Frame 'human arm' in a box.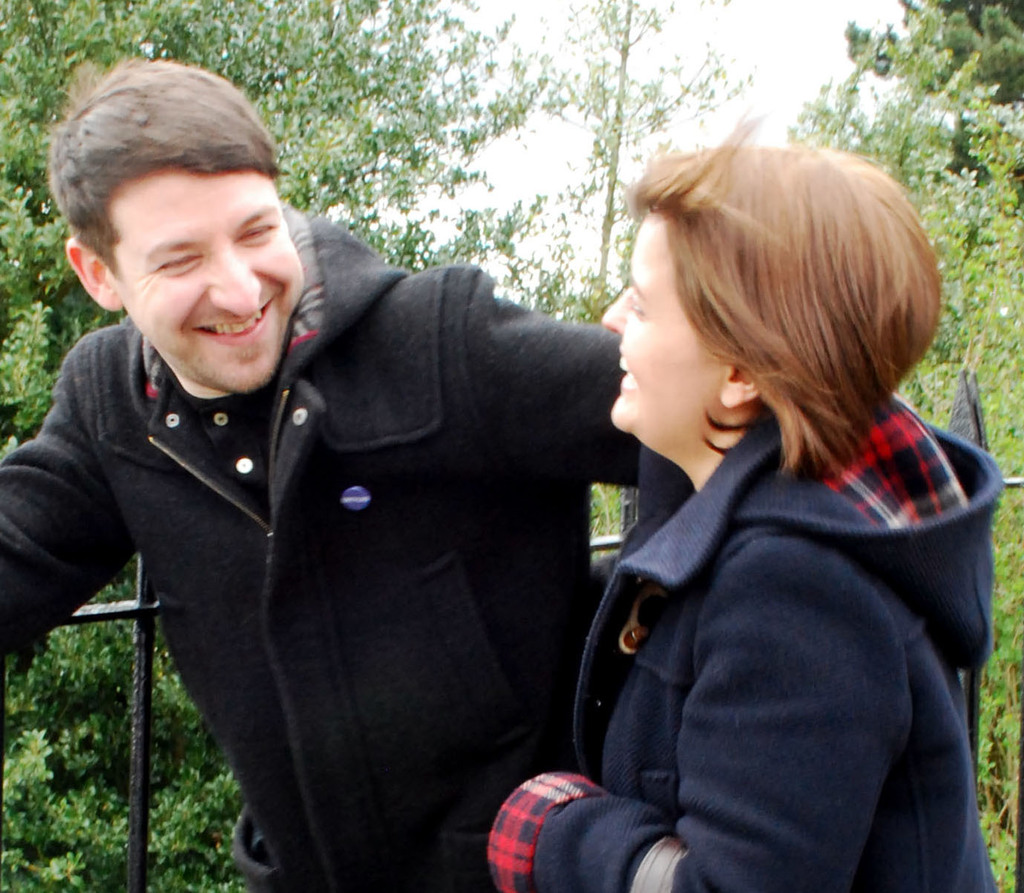
(x1=491, y1=536, x2=908, y2=892).
